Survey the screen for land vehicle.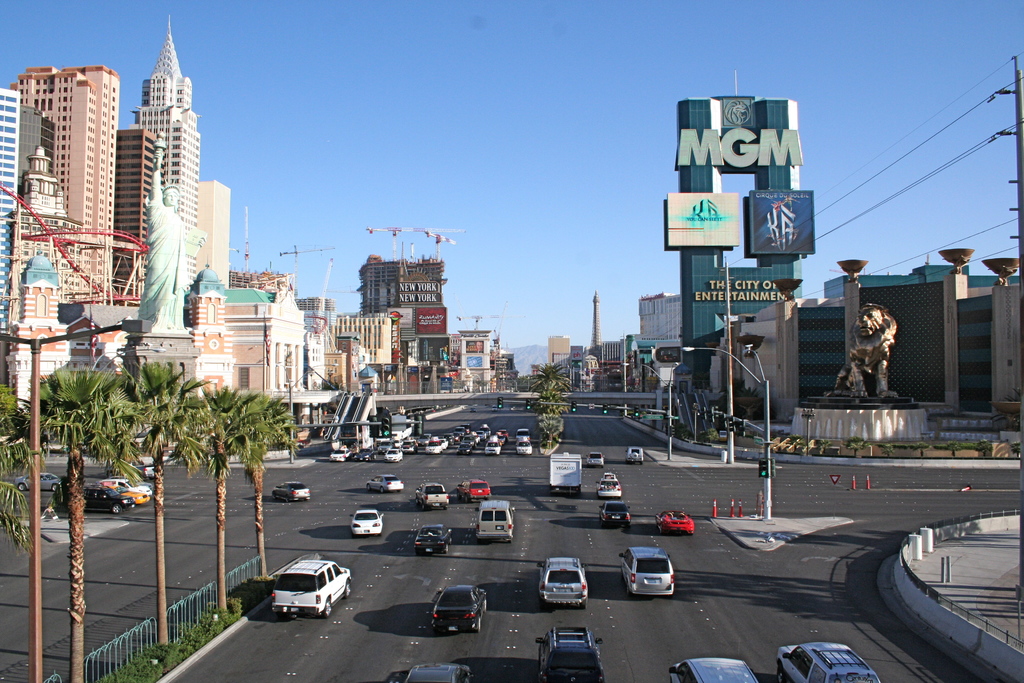
Survey found: {"left": 121, "top": 475, "right": 148, "bottom": 491}.
